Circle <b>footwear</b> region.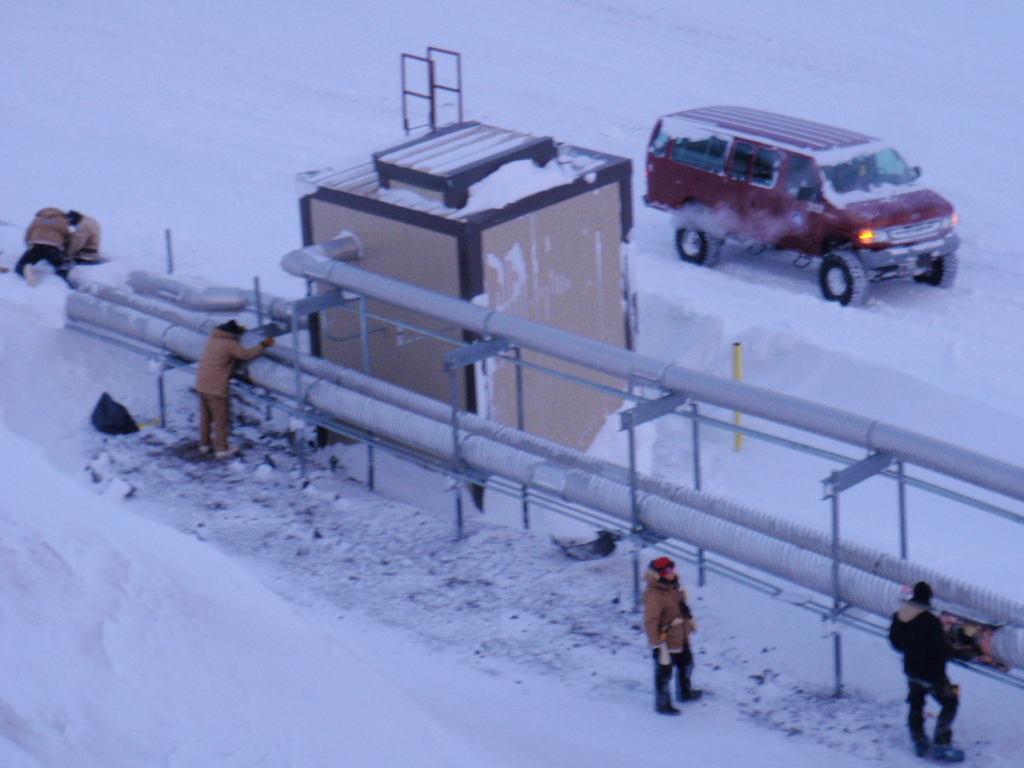
Region: BBox(678, 689, 702, 701).
